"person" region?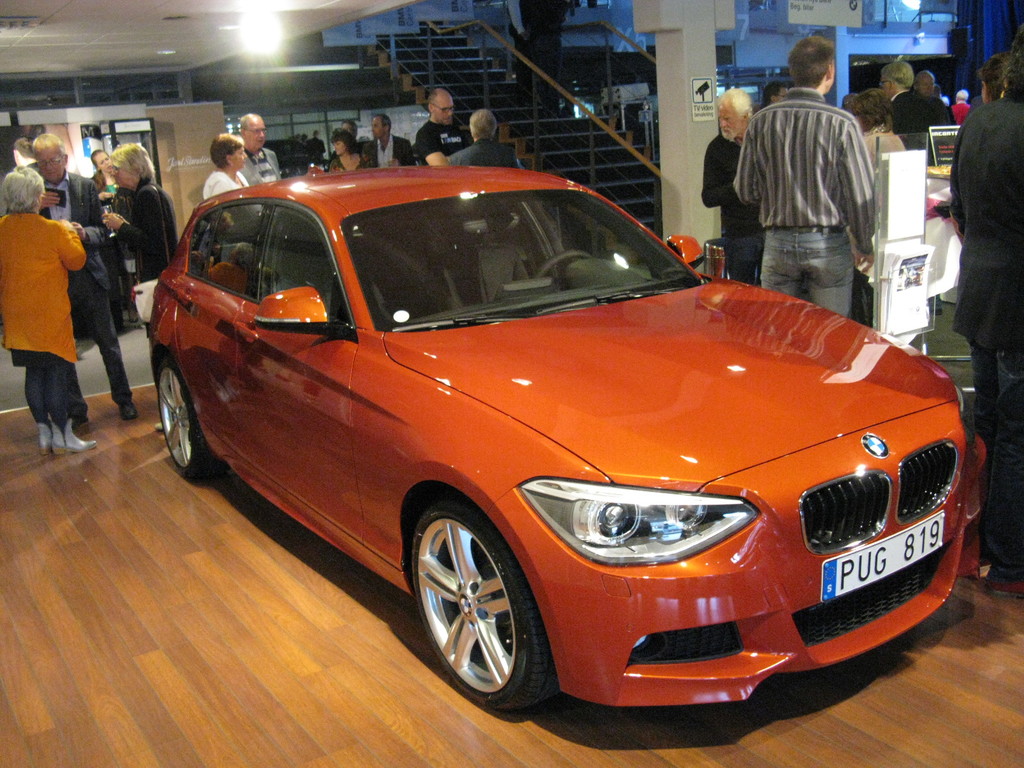
locate(359, 111, 413, 172)
